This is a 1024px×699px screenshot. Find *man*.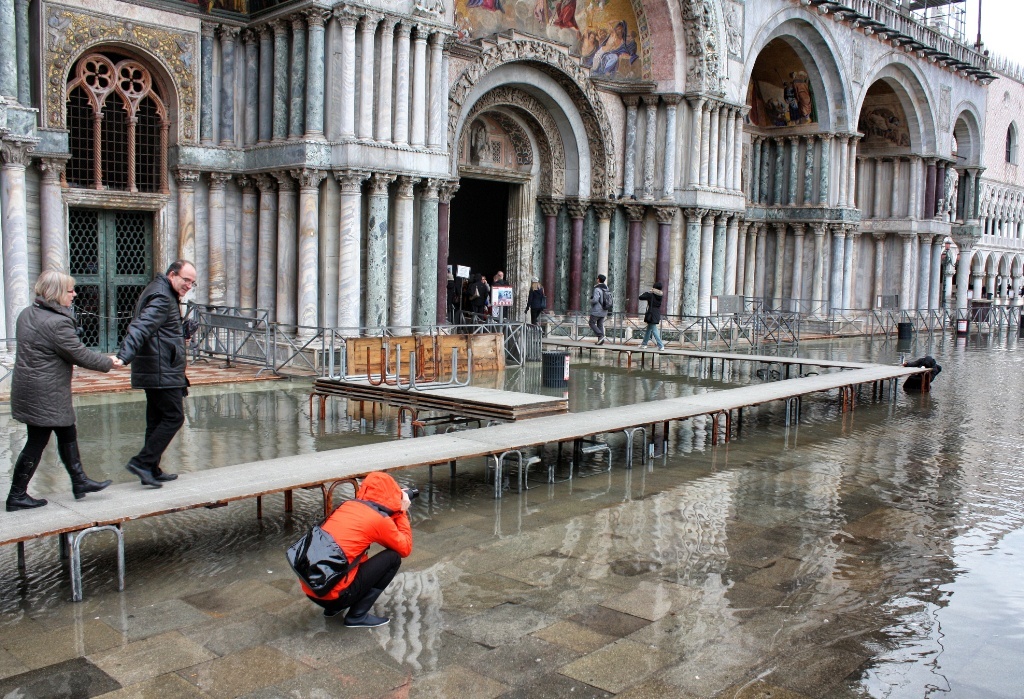
Bounding box: region(102, 253, 188, 489).
